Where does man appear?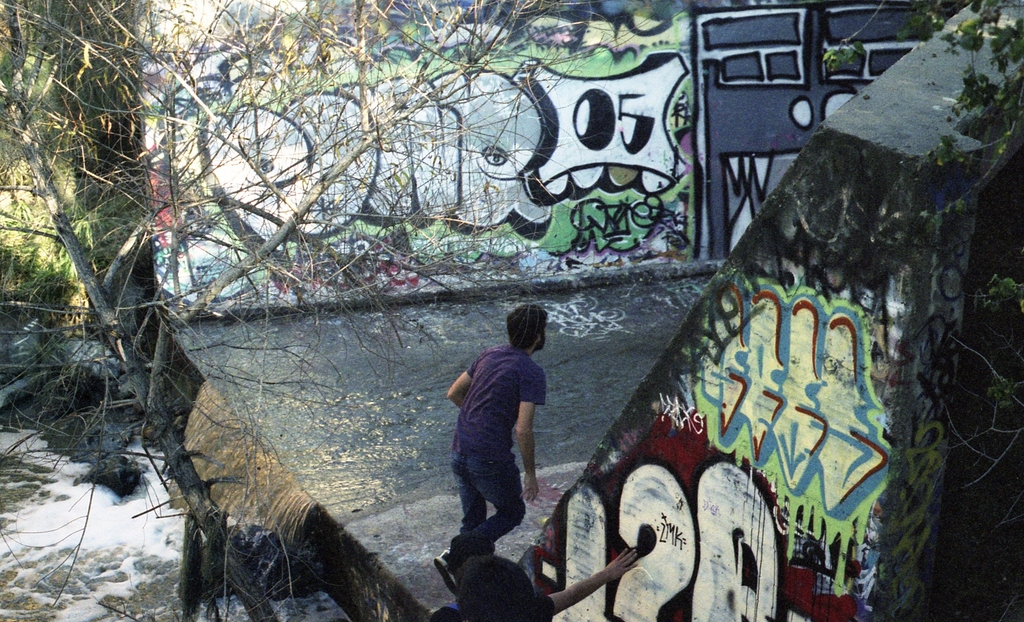
Appears at box(433, 304, 550, 594).
